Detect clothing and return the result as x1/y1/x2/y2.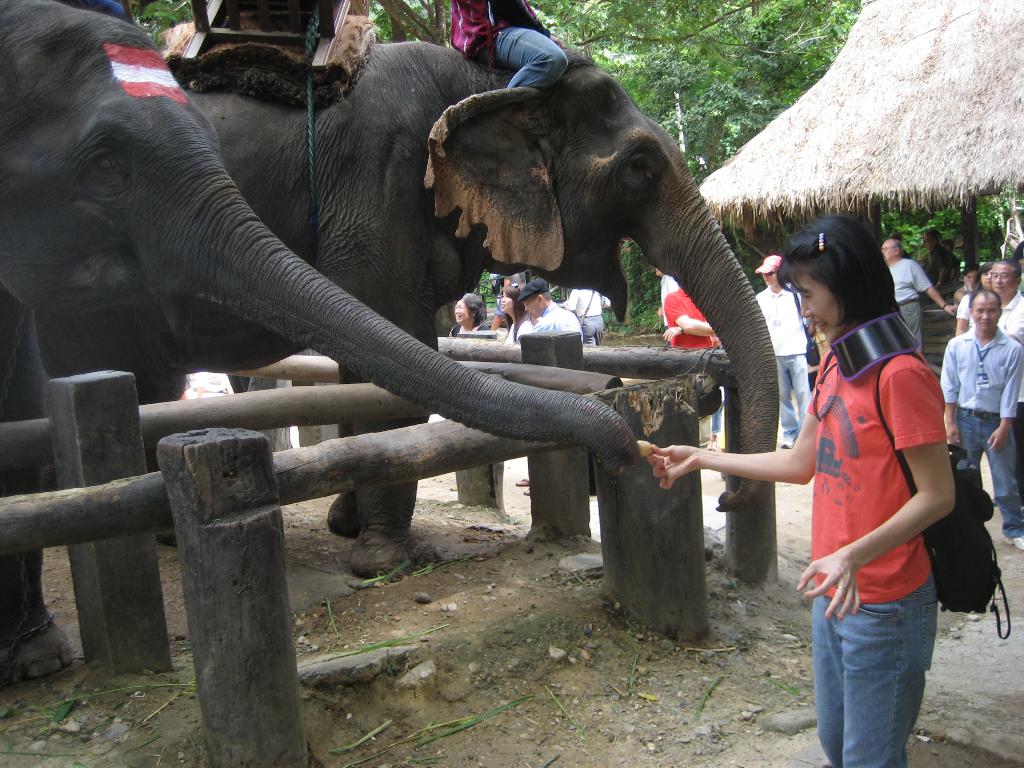
447/324/495/340.
